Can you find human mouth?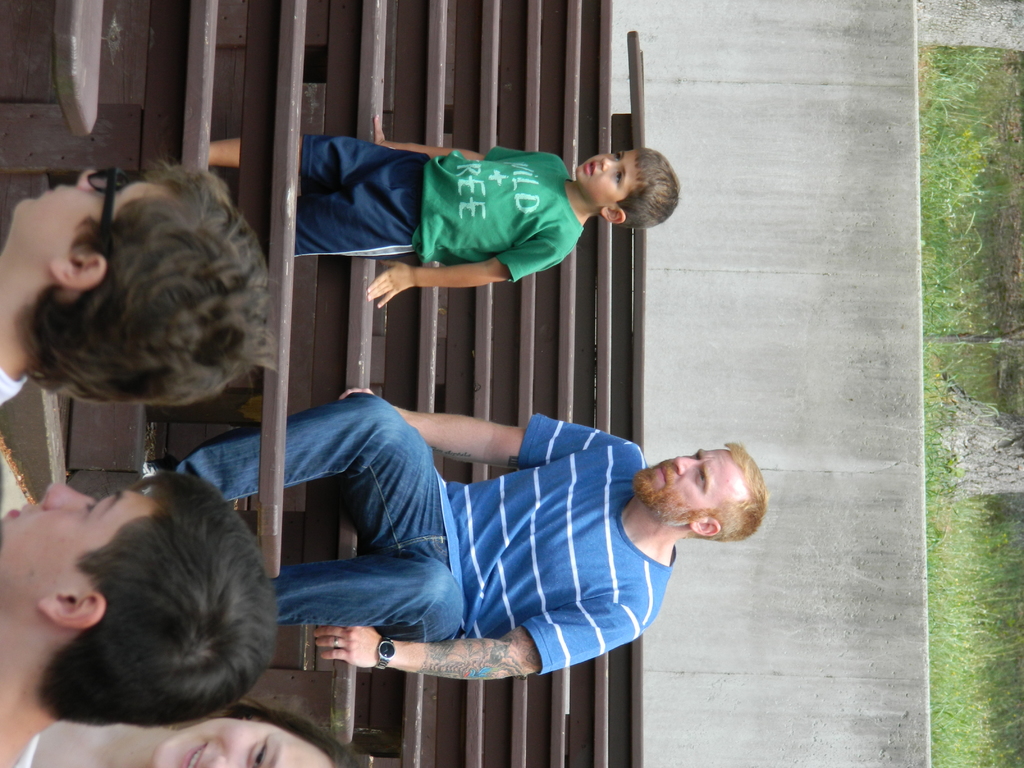
Yes, bounding box: BBox(653, 461, 669, 490).
